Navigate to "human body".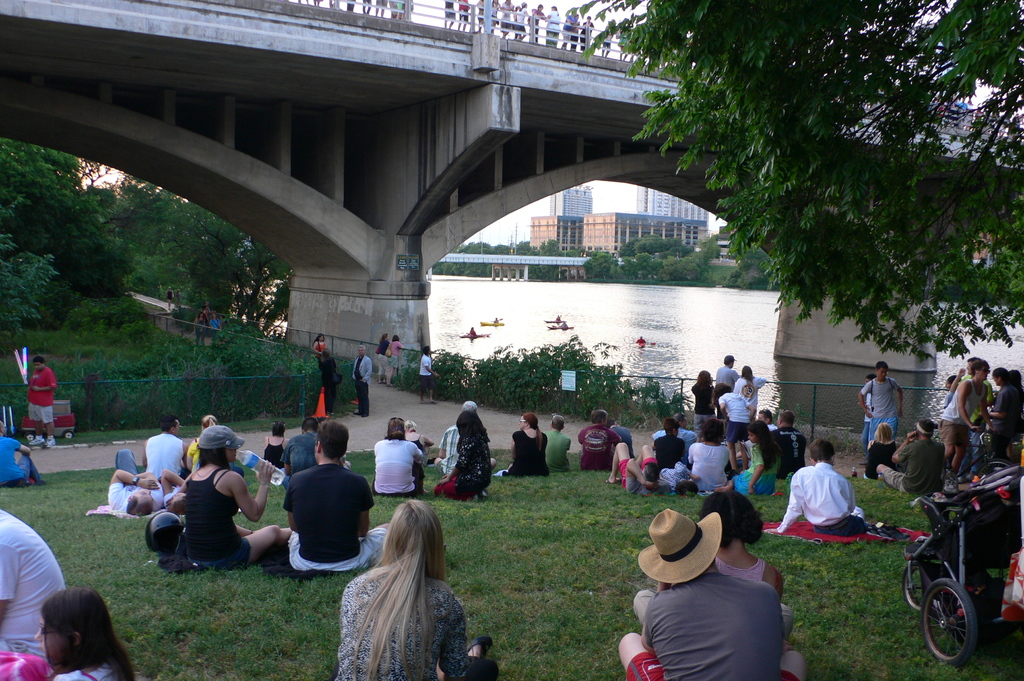
Navigation target: detection(540, 410, 574, 473).
